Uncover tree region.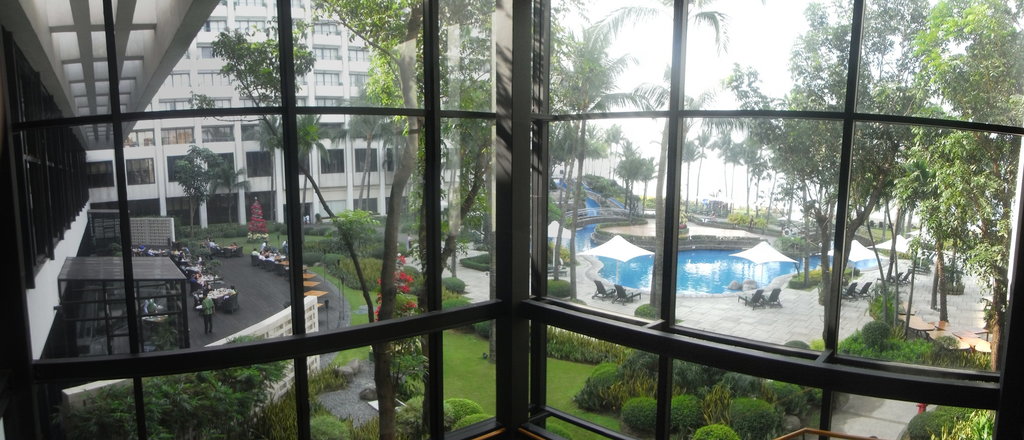
Uncovered: <region>440, 61, 568, 227</region>.
